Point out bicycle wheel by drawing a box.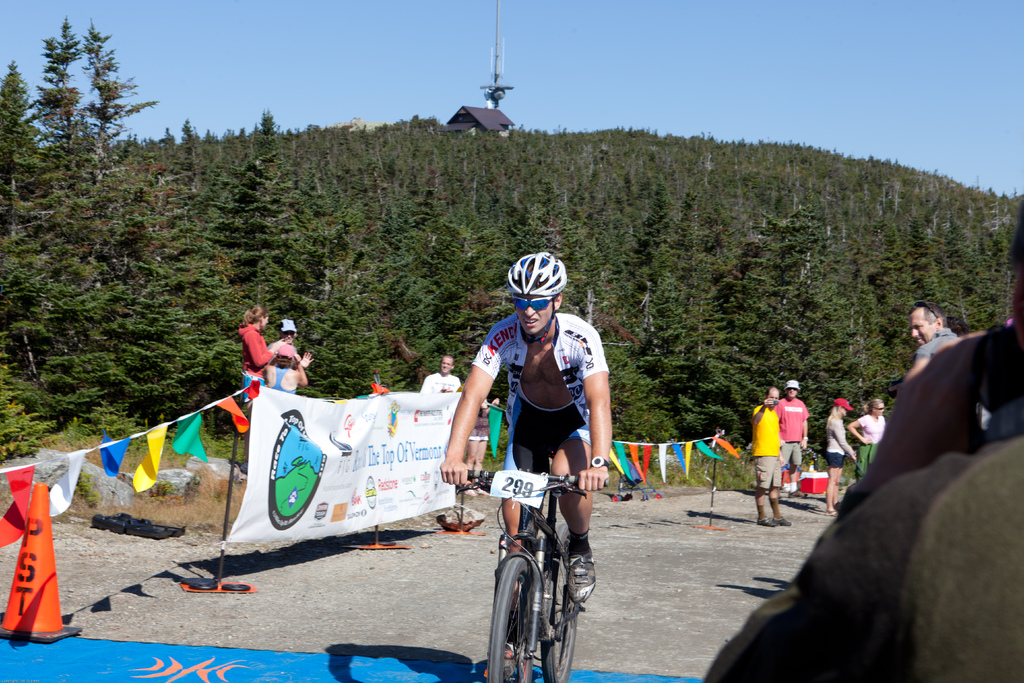
(x1=488, y1=551, x2=543, y2=682).
